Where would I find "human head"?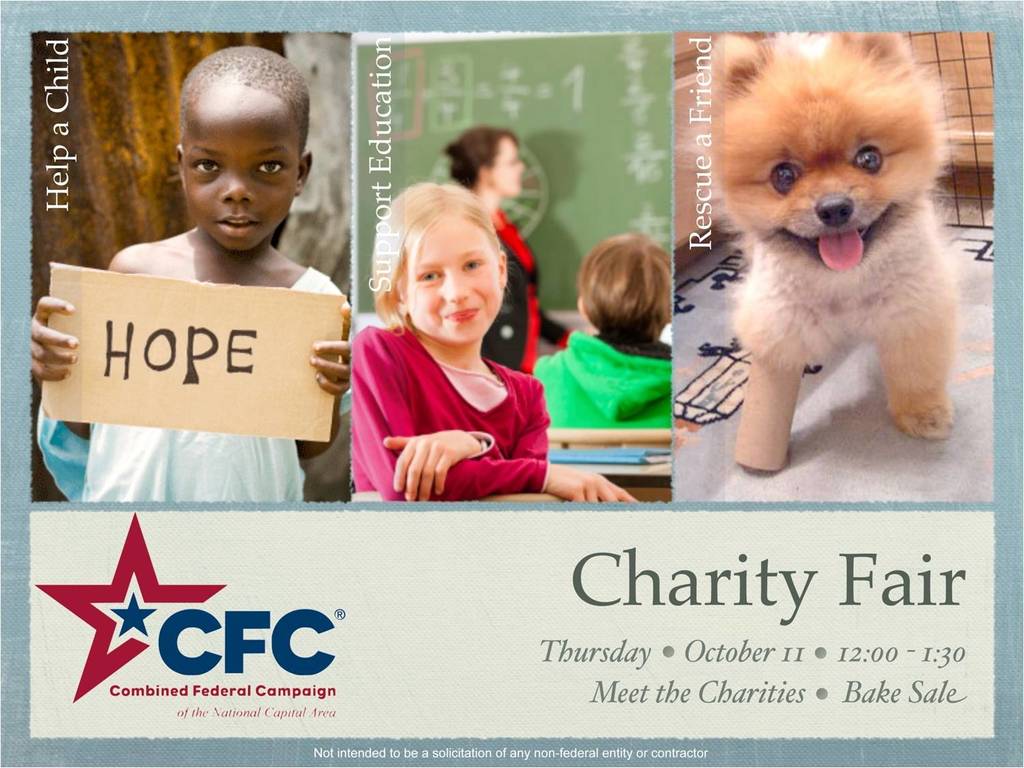
At (447,129,526,198).
